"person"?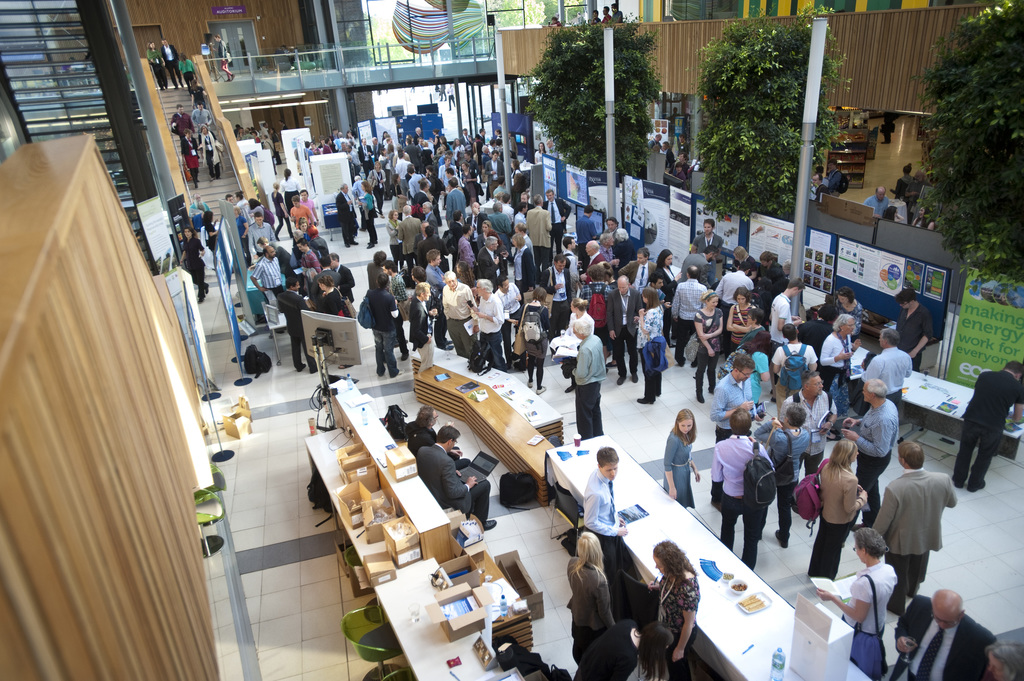
bbox=(646, 246, 688, 289)
